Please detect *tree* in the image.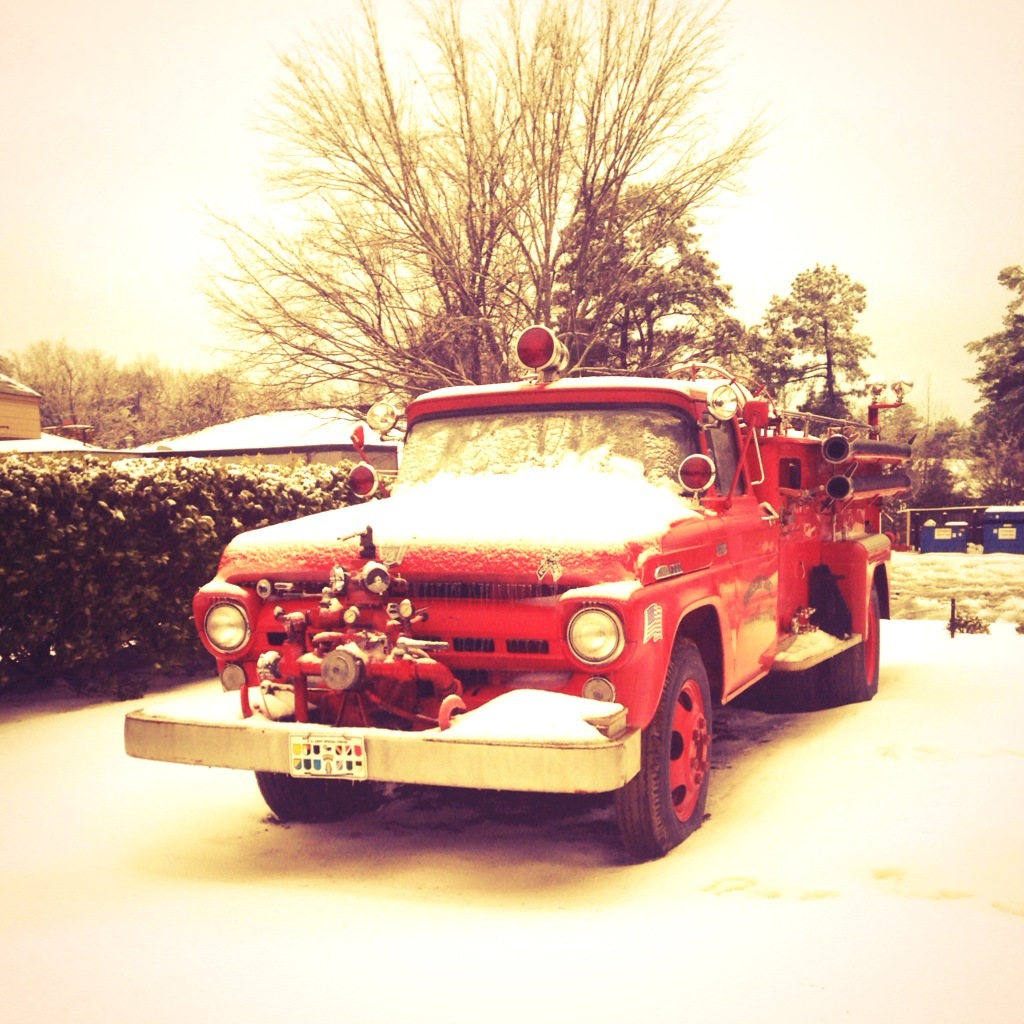
box(960, 262, 1023, 505).
